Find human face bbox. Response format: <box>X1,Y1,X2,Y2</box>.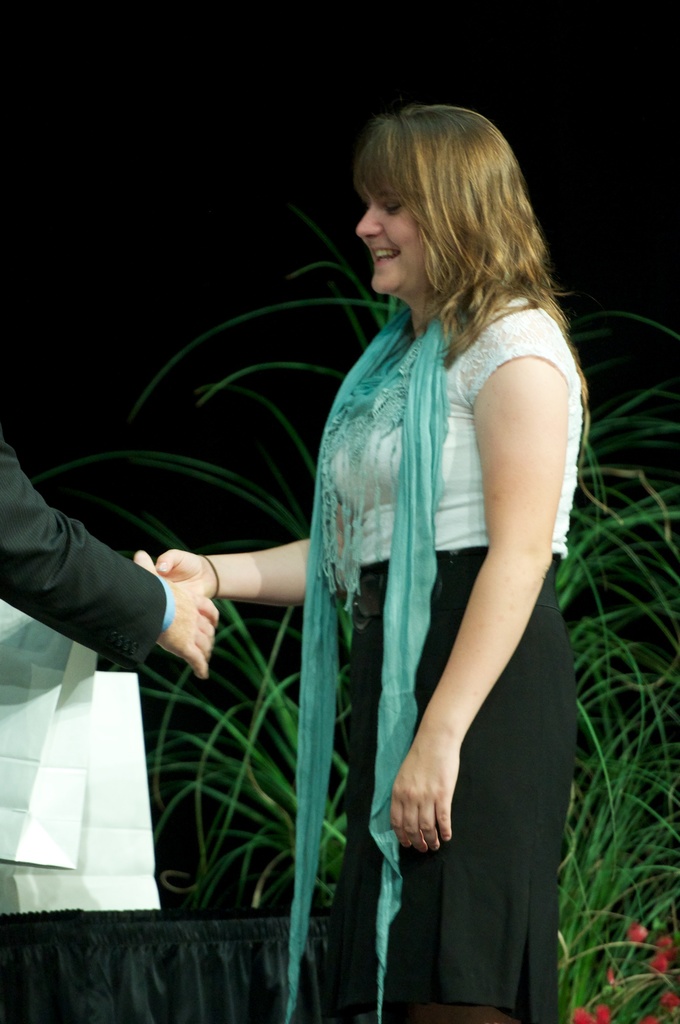
<box>355,168,448,294</box>.
